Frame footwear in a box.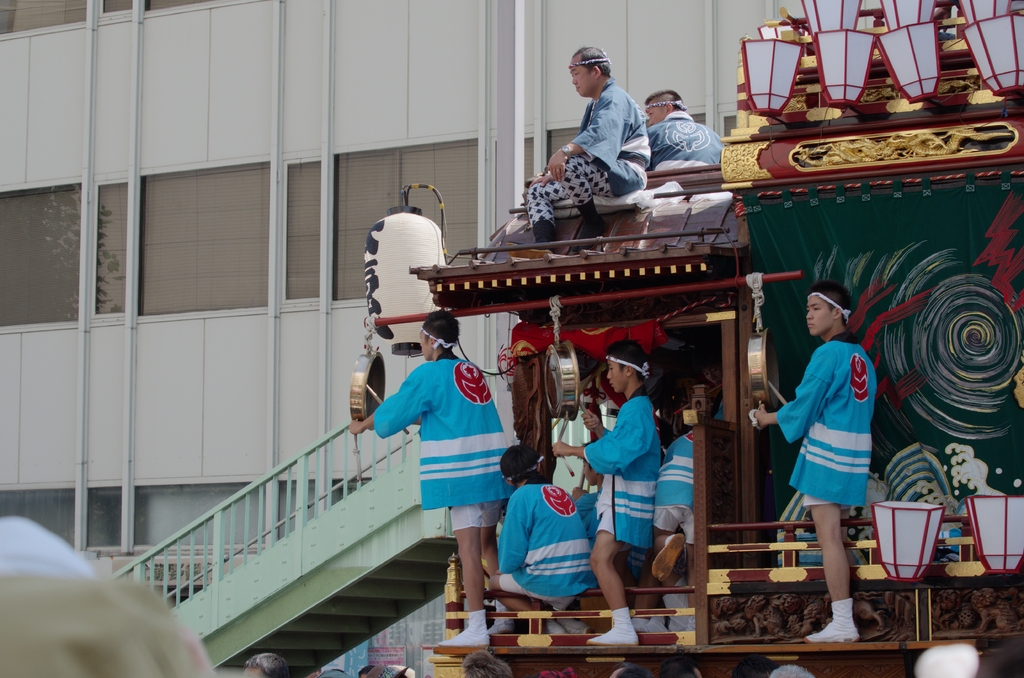
Rect(440, 608, 490, 651).
